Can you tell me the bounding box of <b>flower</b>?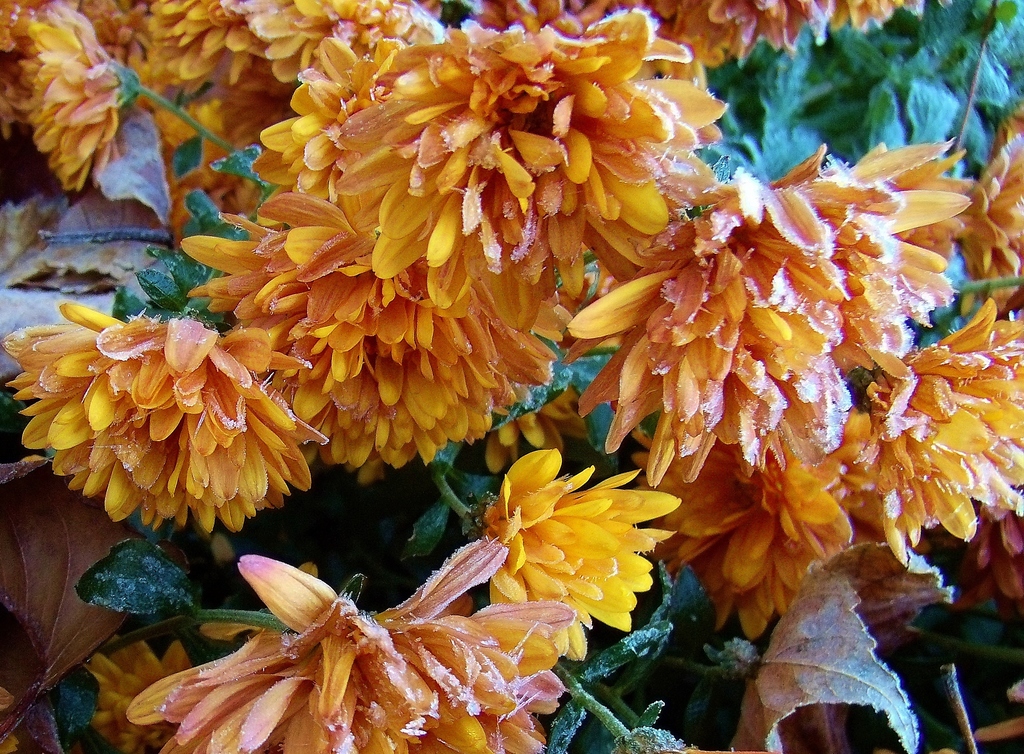
<box>335,7,727,333</box>.
